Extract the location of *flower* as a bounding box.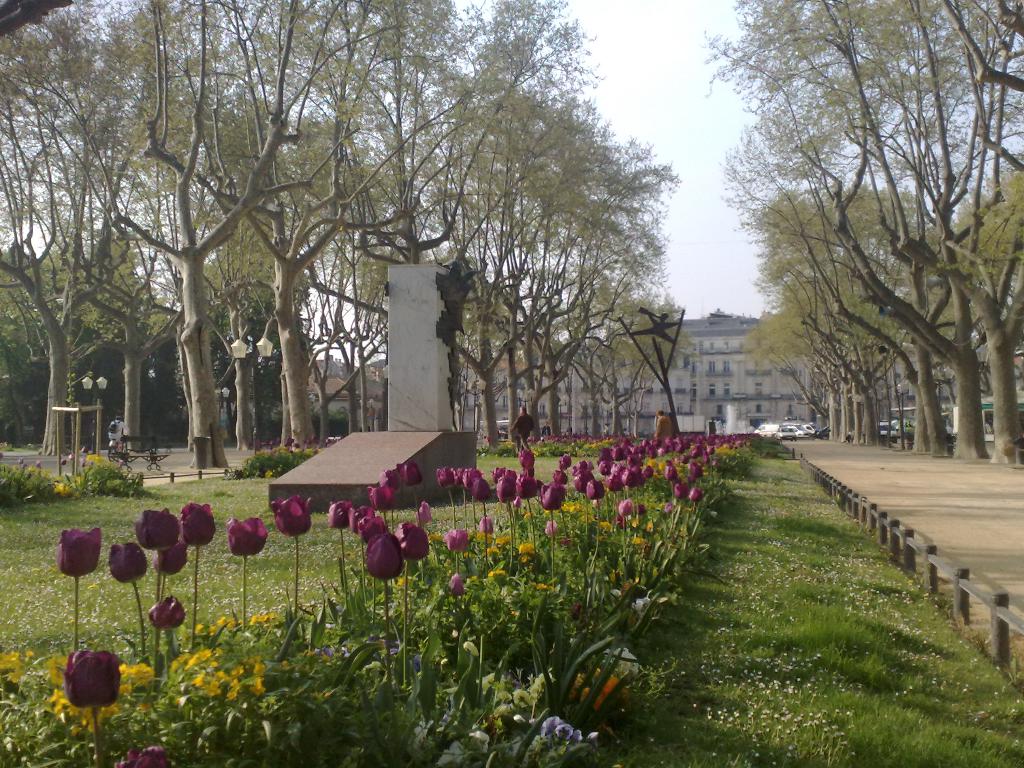
detection(109, 543, 148, 584).
